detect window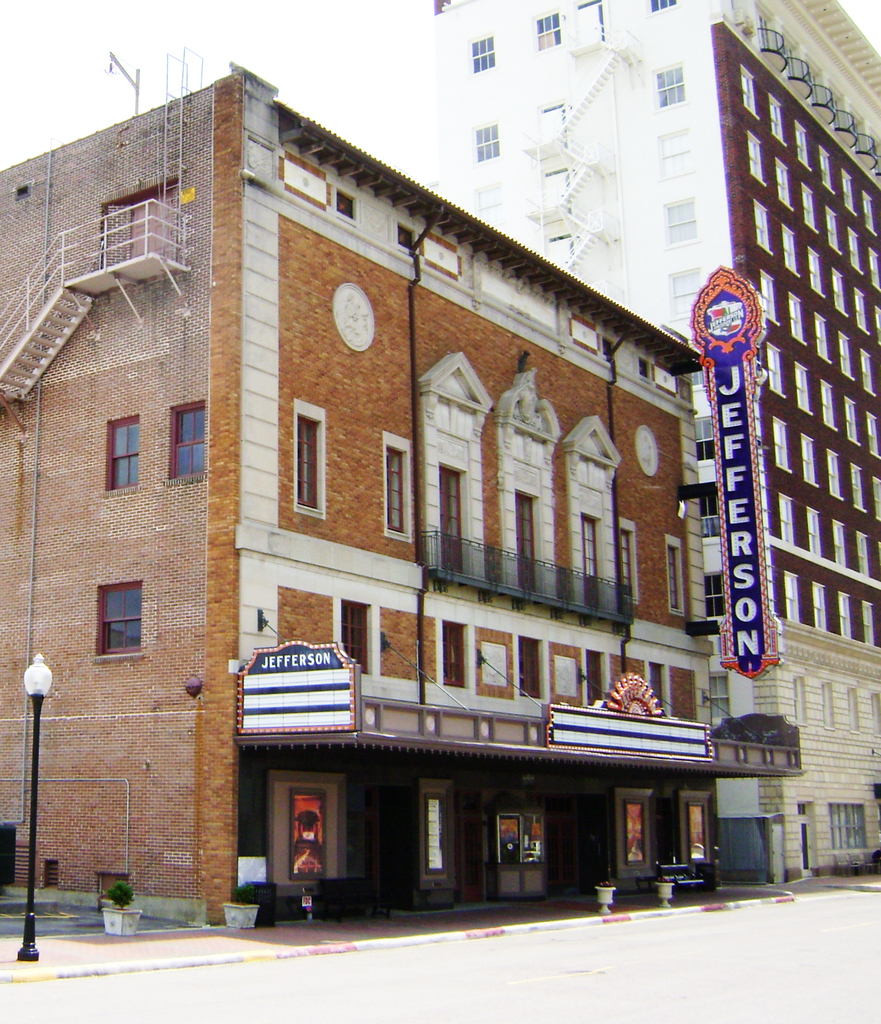
Rect(734, 63, 756, 120)
